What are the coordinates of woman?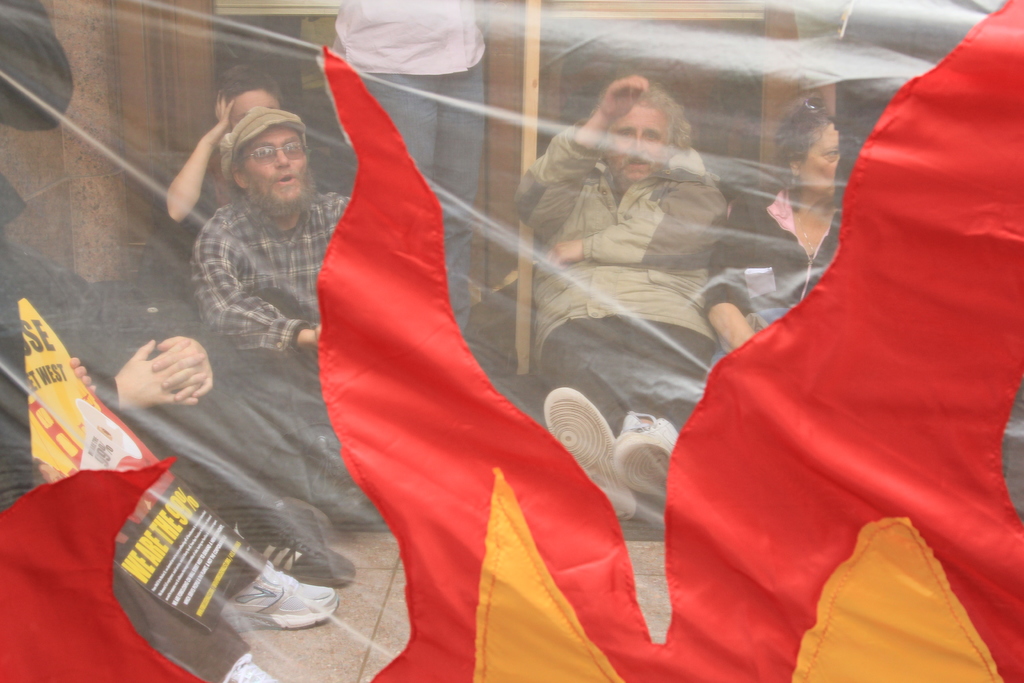
(x1=164, y1=59, x2=280, y2=272).
